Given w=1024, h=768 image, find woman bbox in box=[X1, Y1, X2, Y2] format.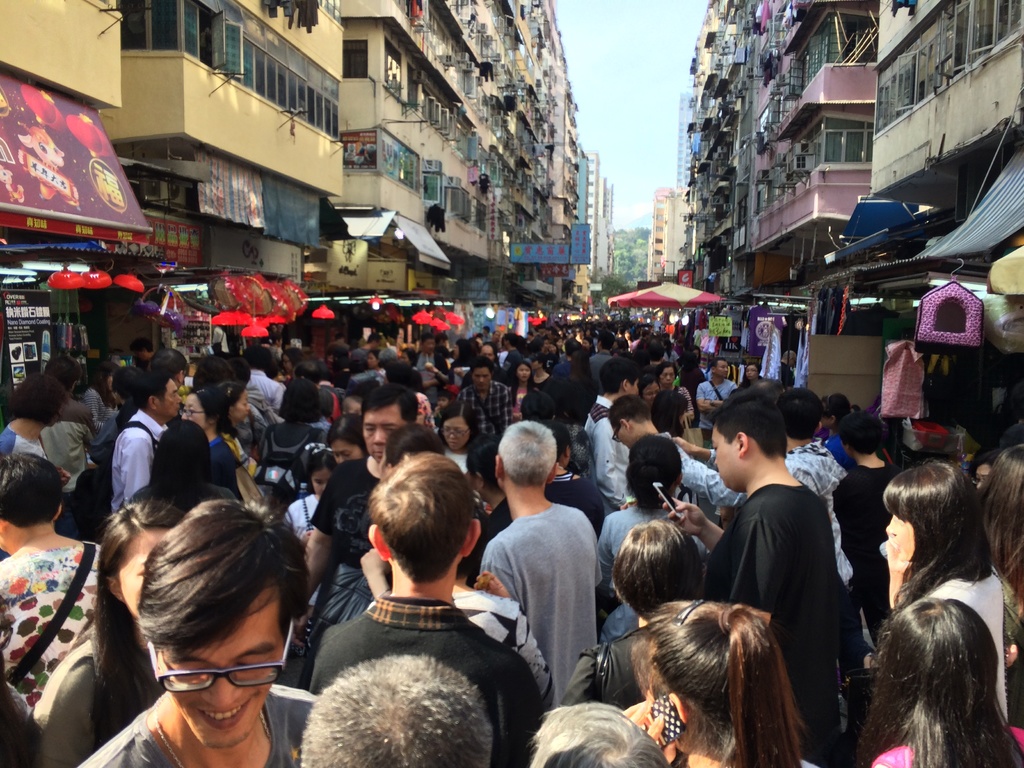
box=[622, 600, 818, 767].
